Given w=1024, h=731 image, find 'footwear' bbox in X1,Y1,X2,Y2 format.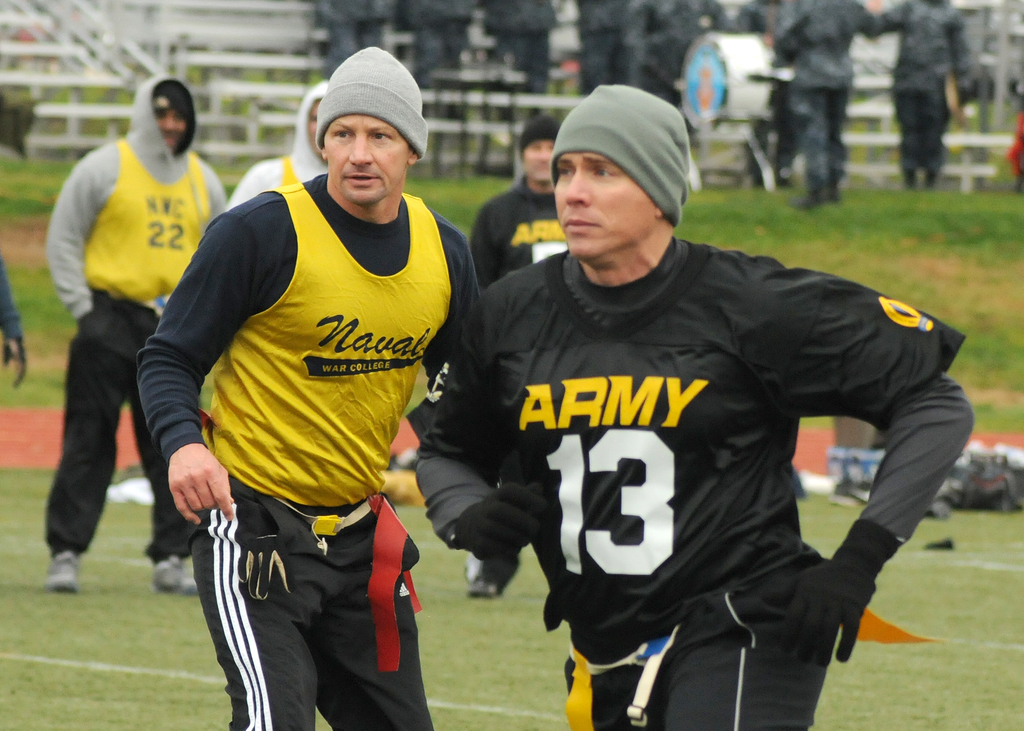
818,182,847,209.
